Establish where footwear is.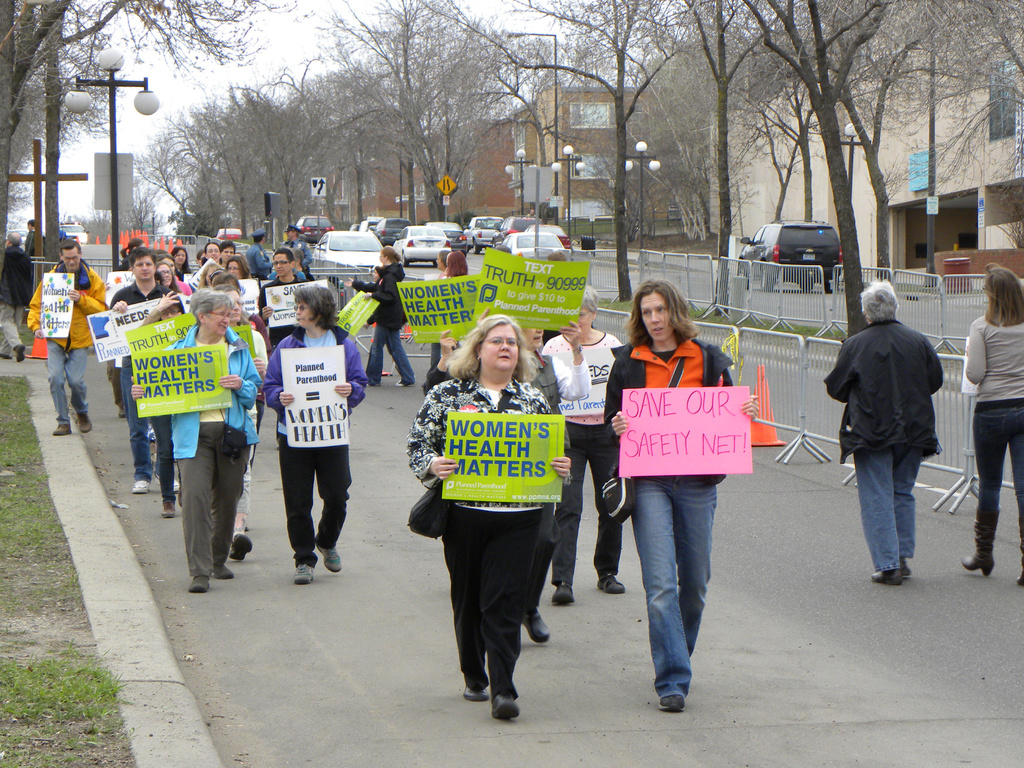
Established at bbox(77, 413, 93, 433).
